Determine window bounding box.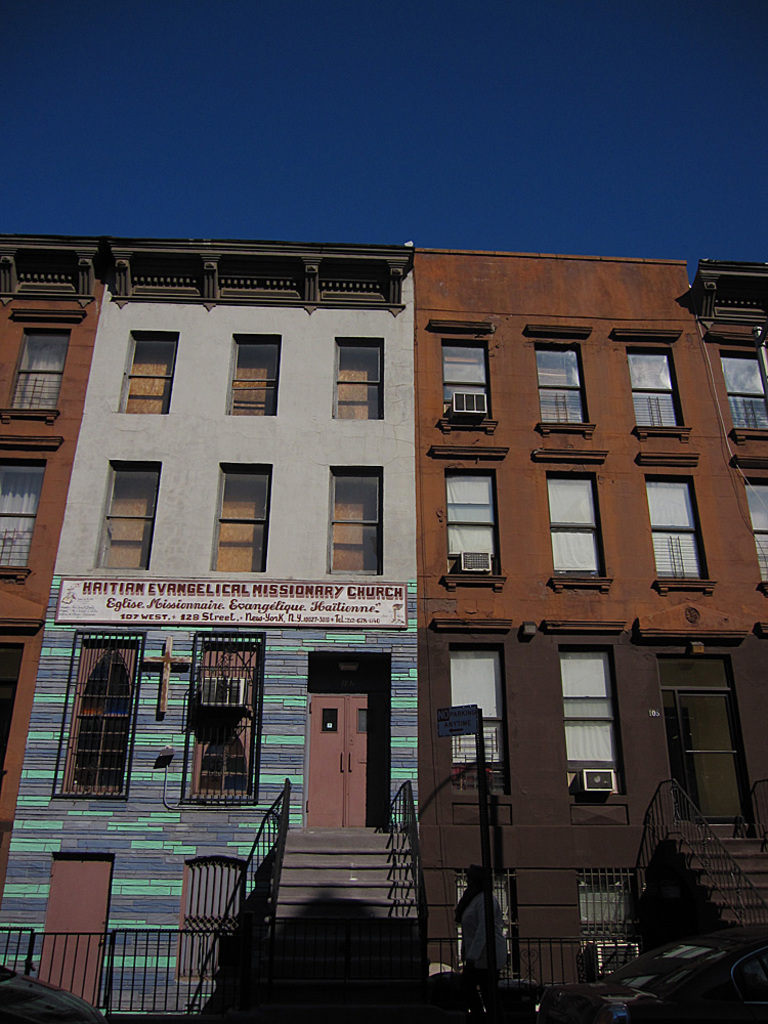
Determined: Rect(211, 464, 273, 578).
